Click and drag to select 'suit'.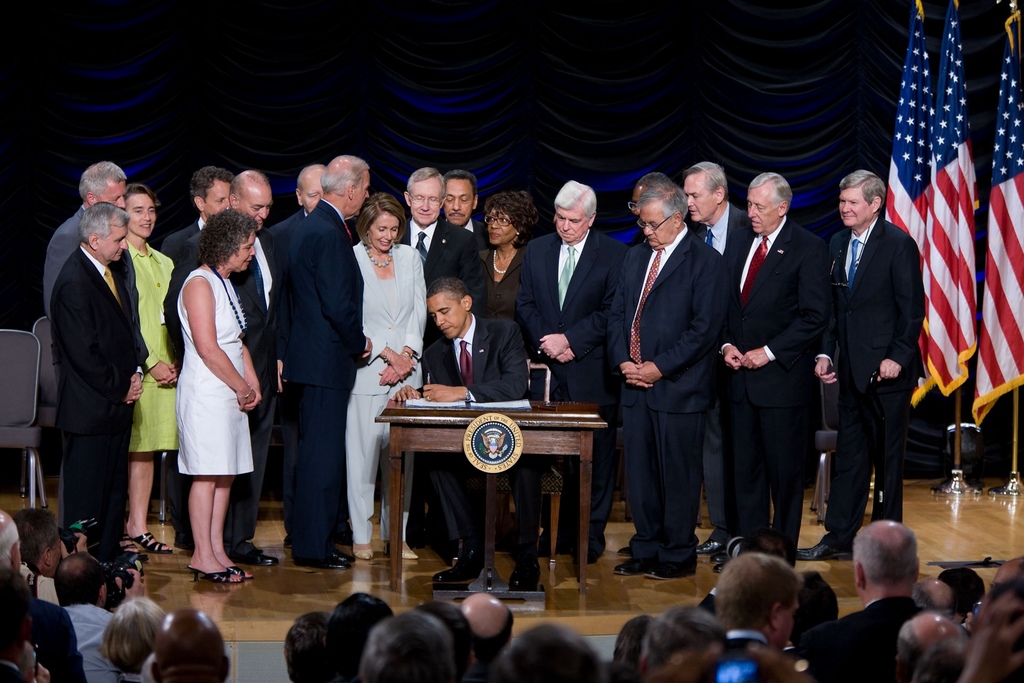
Selection: box(402, 215, 483, 340).
